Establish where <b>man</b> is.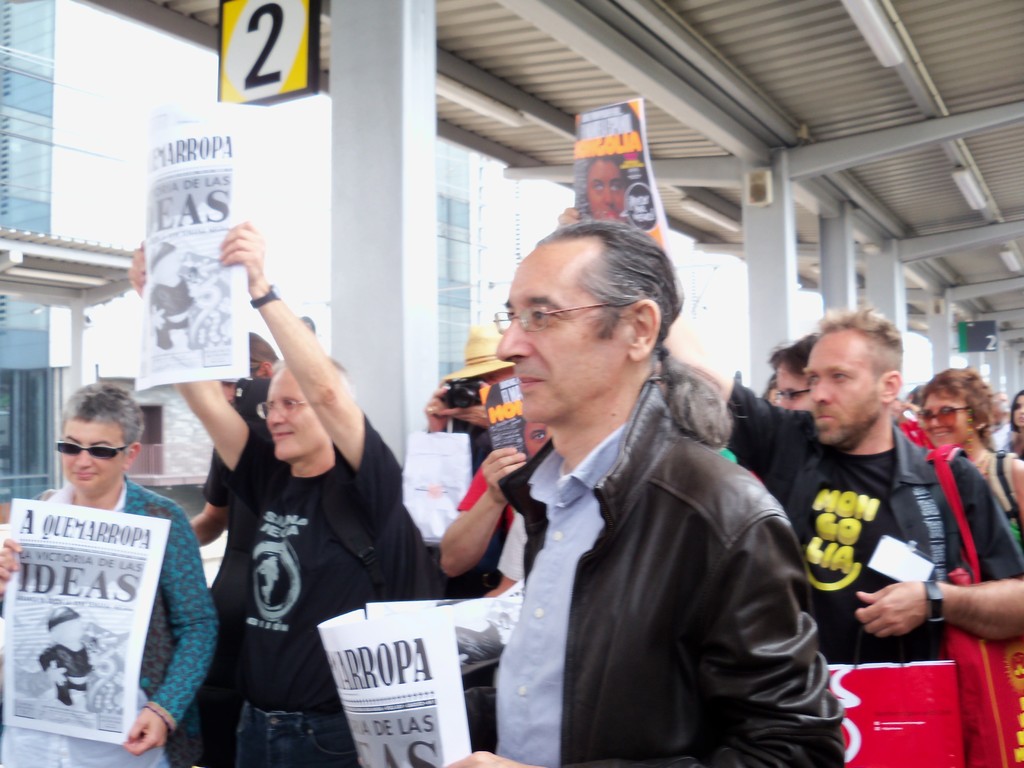
Established at bbox=(768, 326, 879, 447).
